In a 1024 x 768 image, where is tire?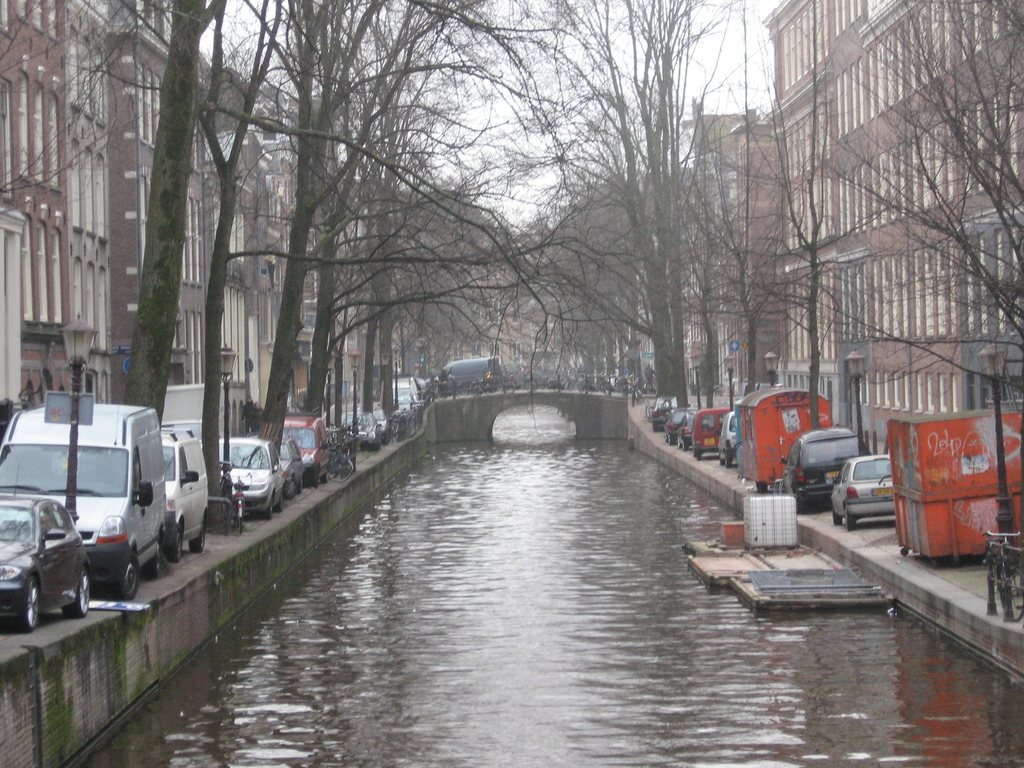
[499, 379, 515, 396].
